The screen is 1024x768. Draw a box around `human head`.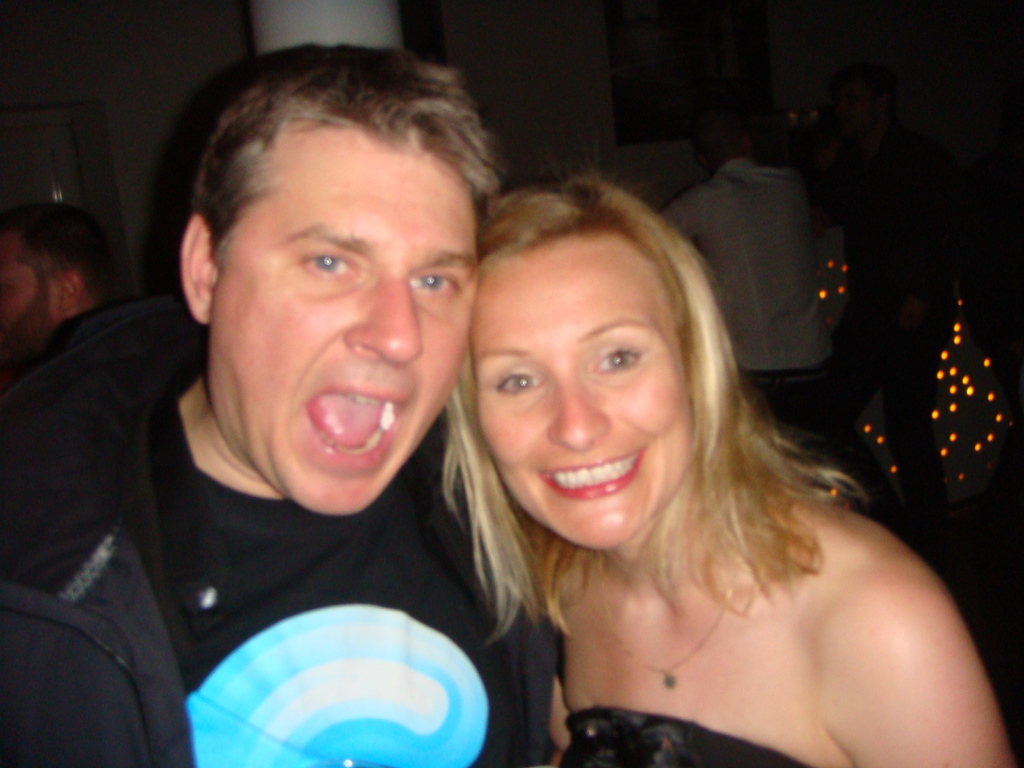
bbox=[464, 182, 729, 546].
